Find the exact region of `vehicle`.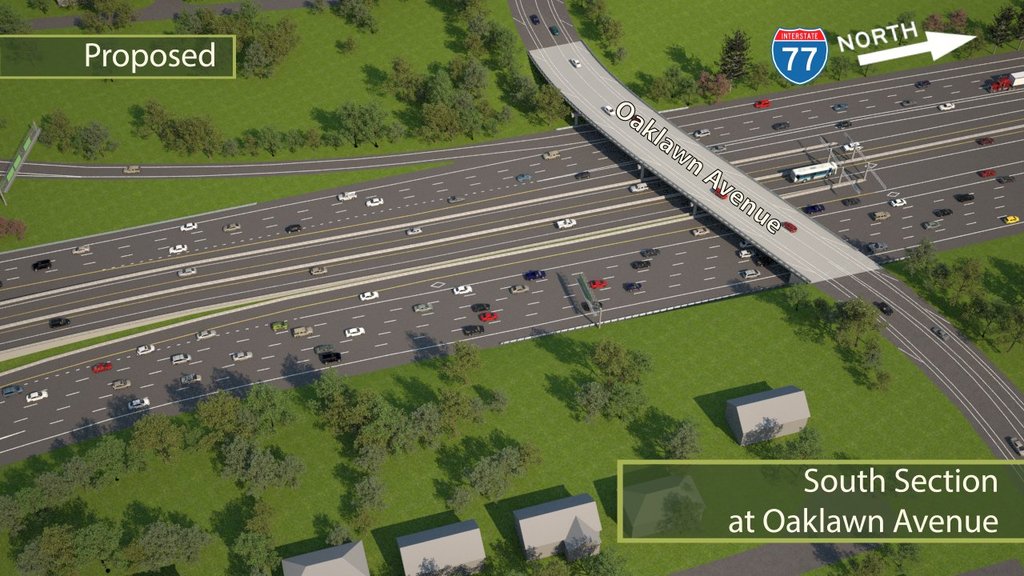
Exact region: 70,246,90,255.
